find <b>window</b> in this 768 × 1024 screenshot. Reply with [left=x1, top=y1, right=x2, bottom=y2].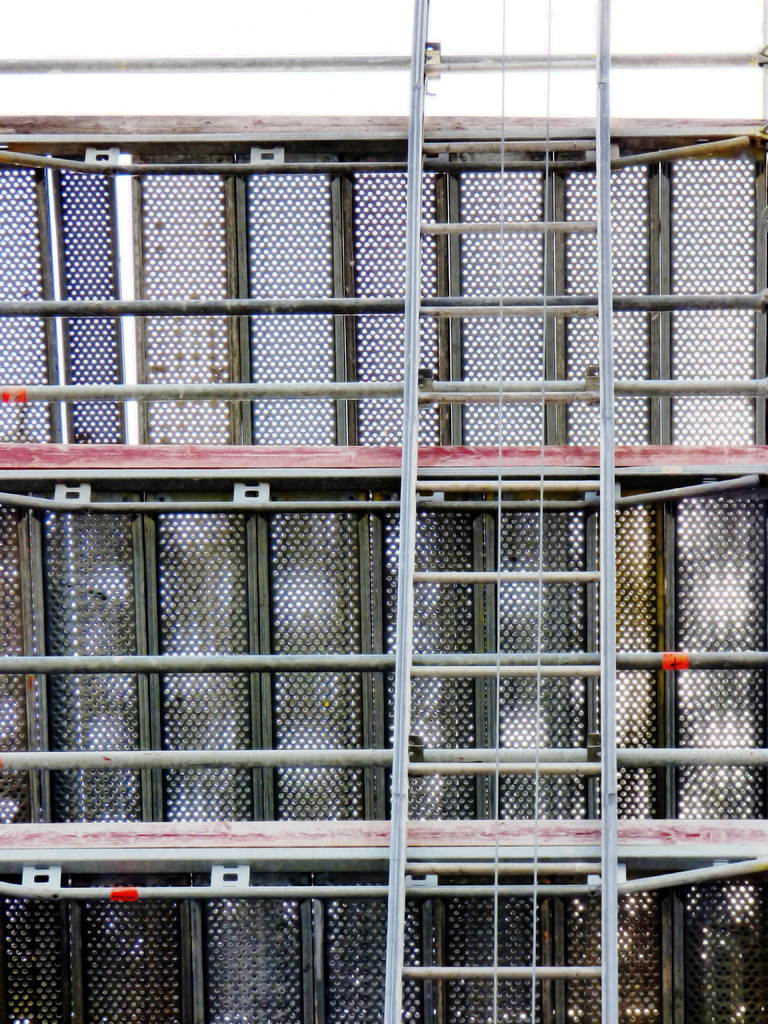
[left=595, top=494, right=663, bottom=820].
